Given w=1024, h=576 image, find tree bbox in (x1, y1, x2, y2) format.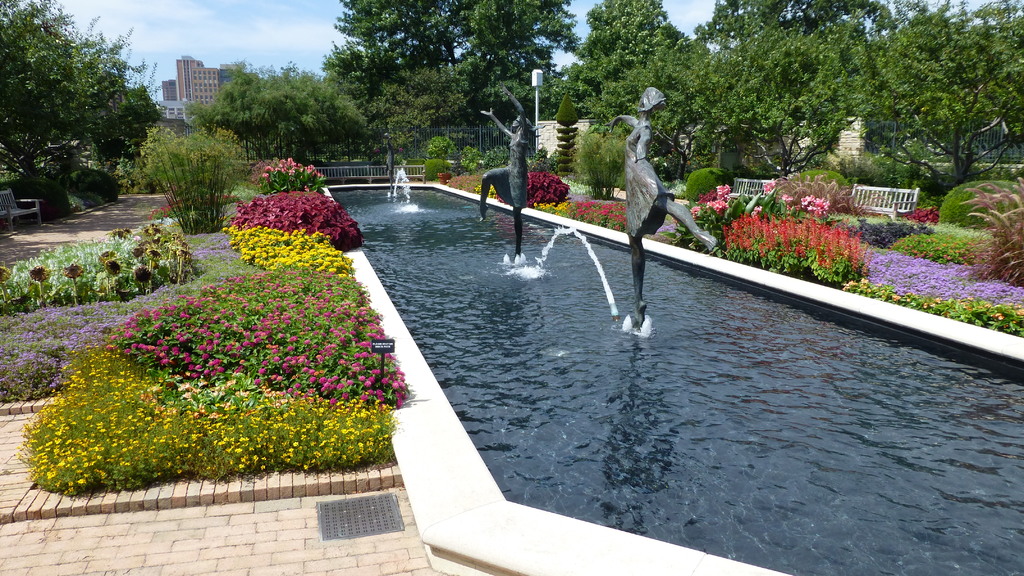
(184, 49, 367, 166).
